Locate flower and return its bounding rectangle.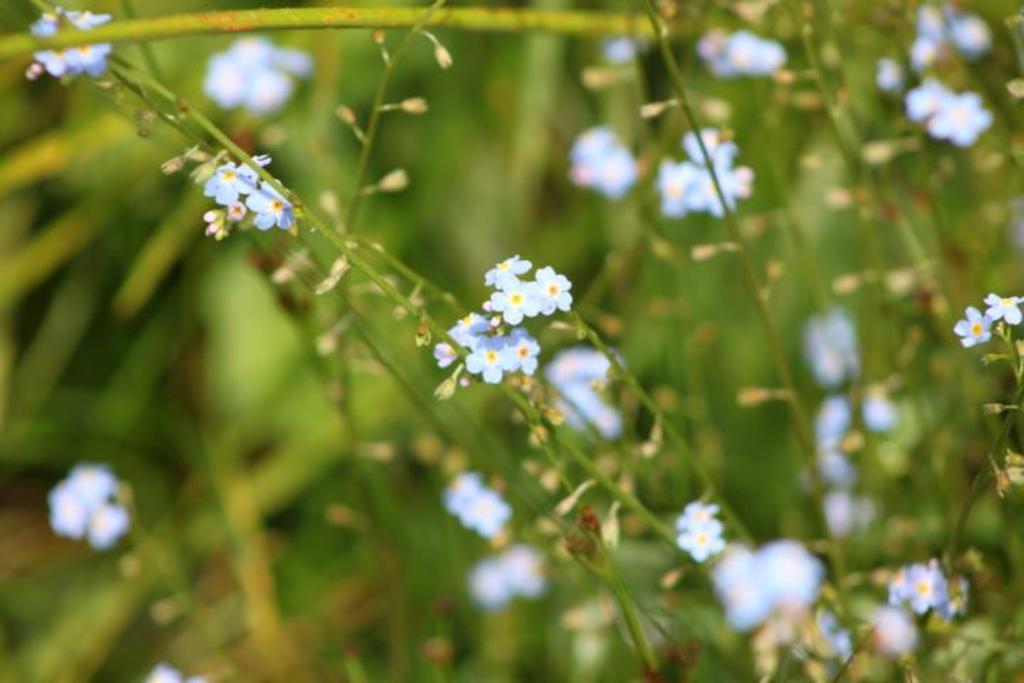
(929,92,990,142).
